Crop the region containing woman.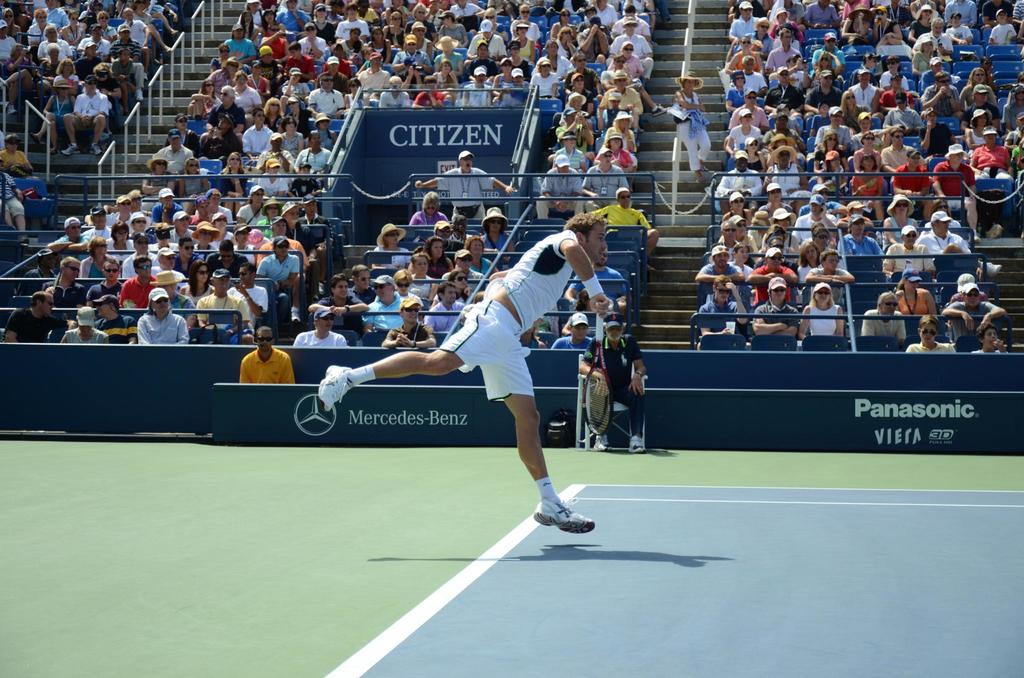
Crop region: l=849, t=155, r=888, b=222.
